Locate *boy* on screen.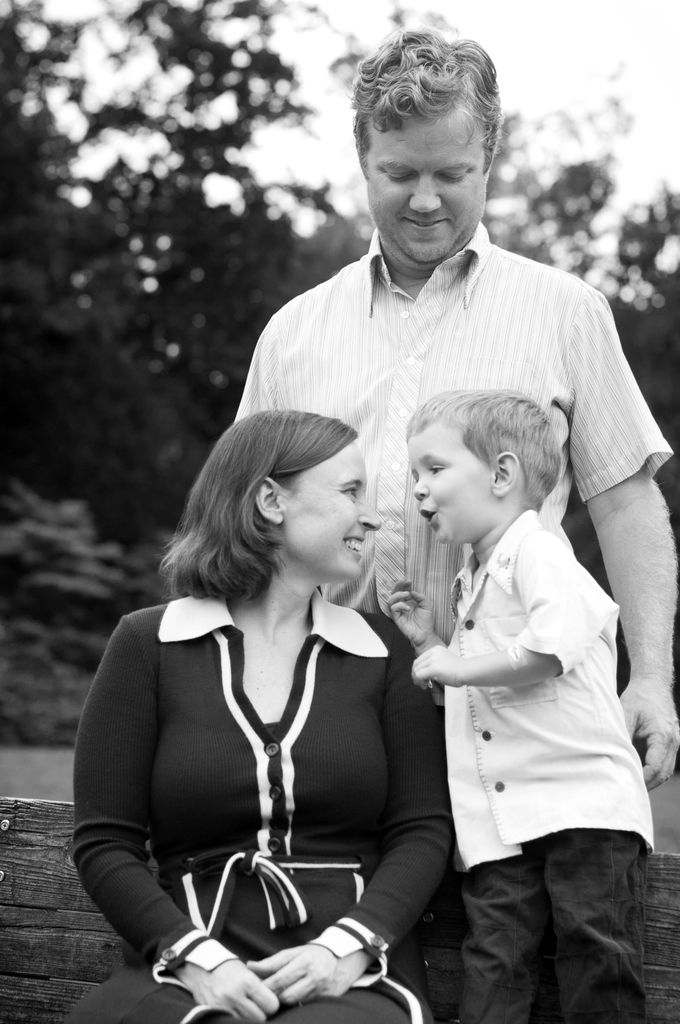
On screen at Rect(115, 274, 509, 1016).
